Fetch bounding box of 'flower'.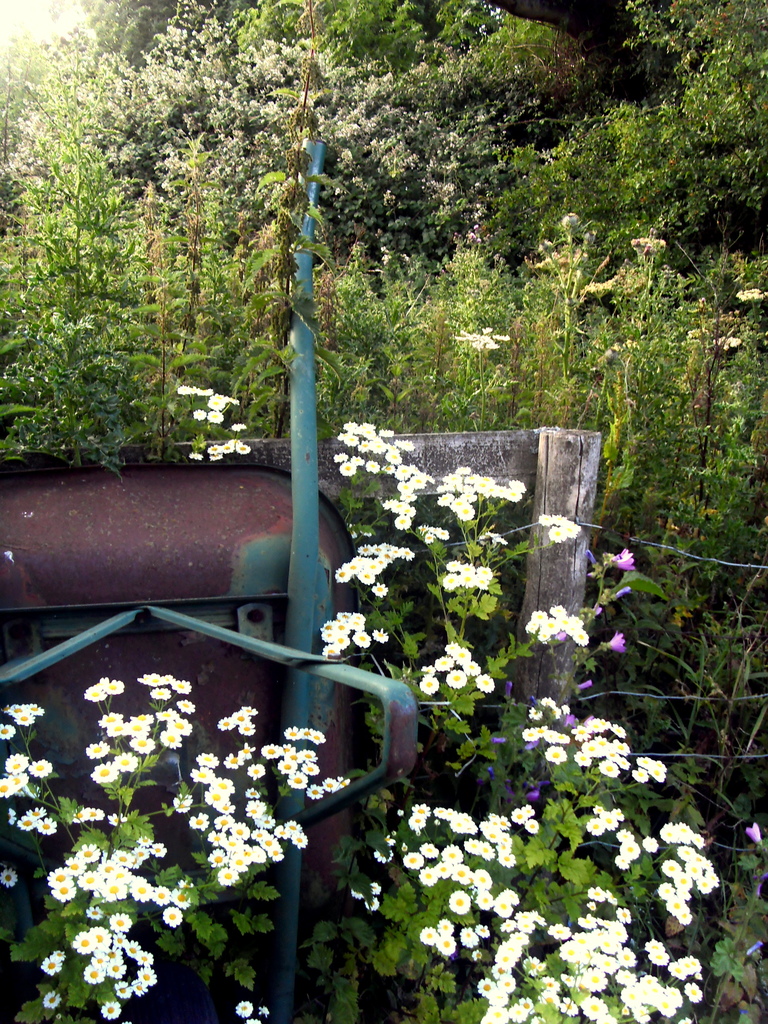
Bbox: locate(742, 822, 761, 847).
